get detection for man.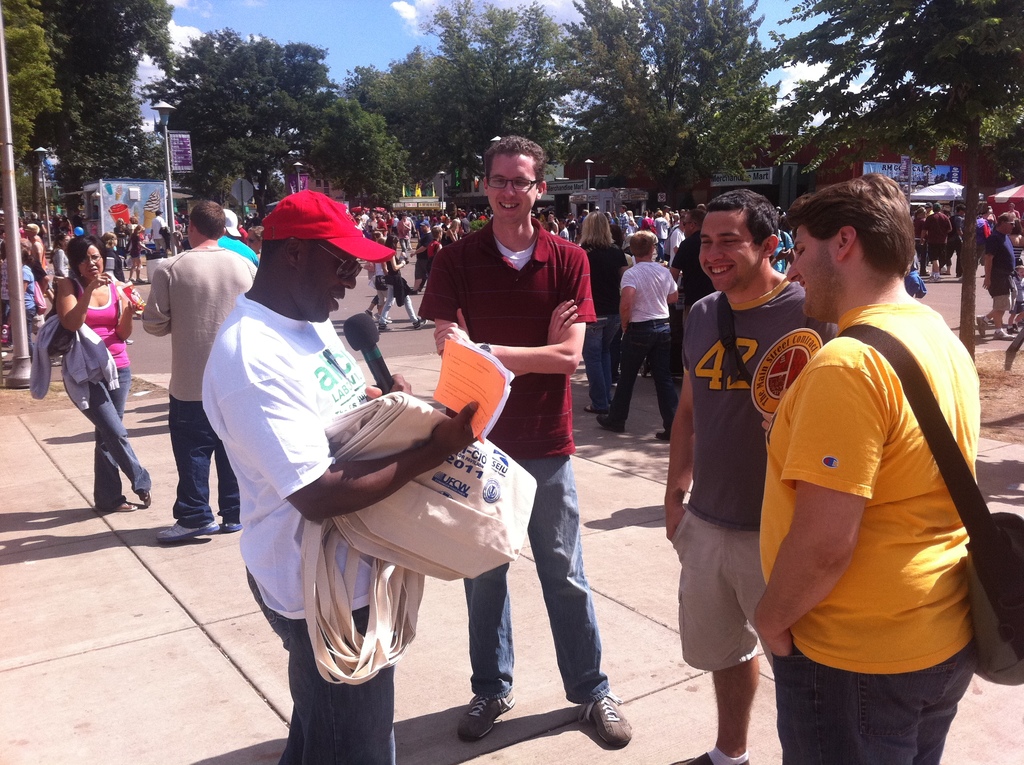
Detection: bbox(199, 188, 480, 764).
